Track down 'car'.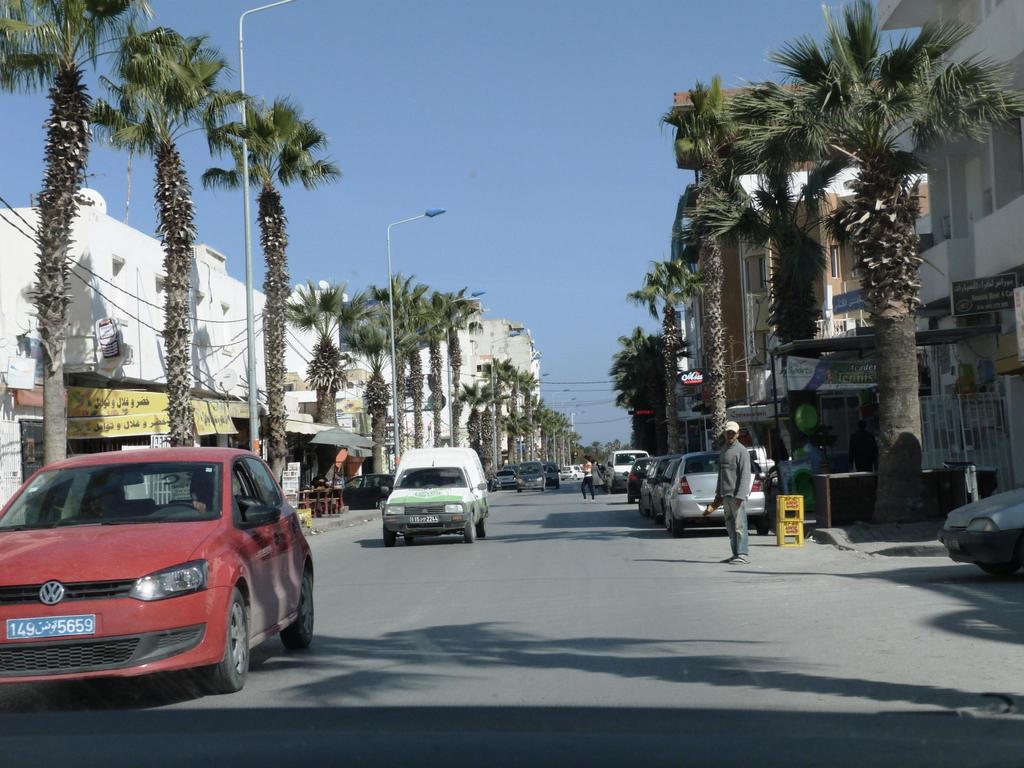
Tracked to (545, 457, 559, 487).
